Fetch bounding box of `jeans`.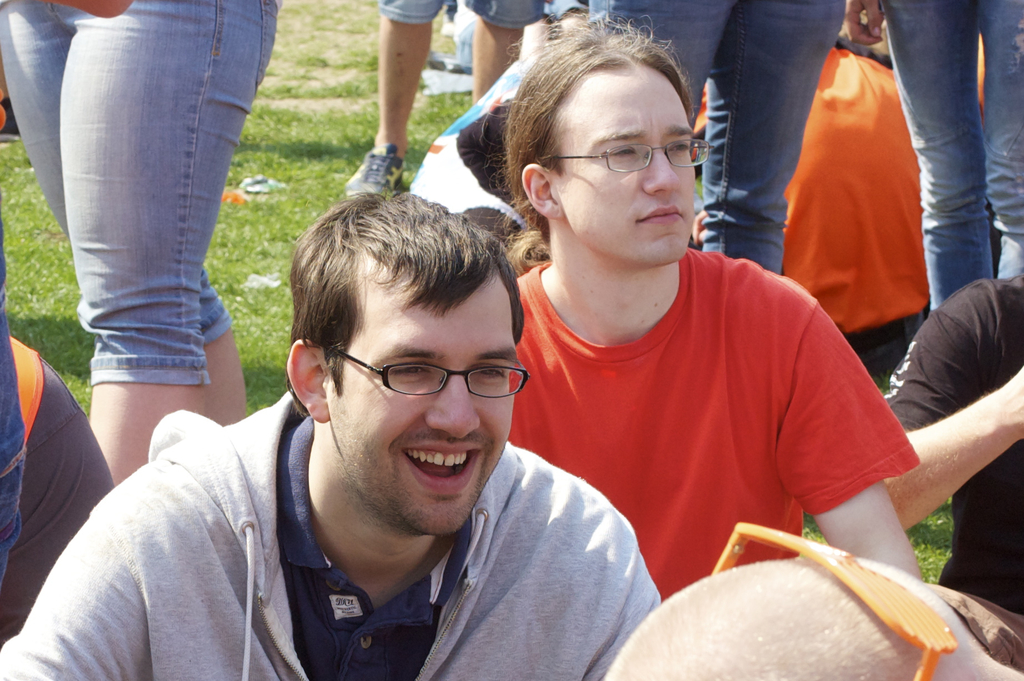
Bbox: {"left": 0, "top": 0, "right": 280, "bottom": 381}.
